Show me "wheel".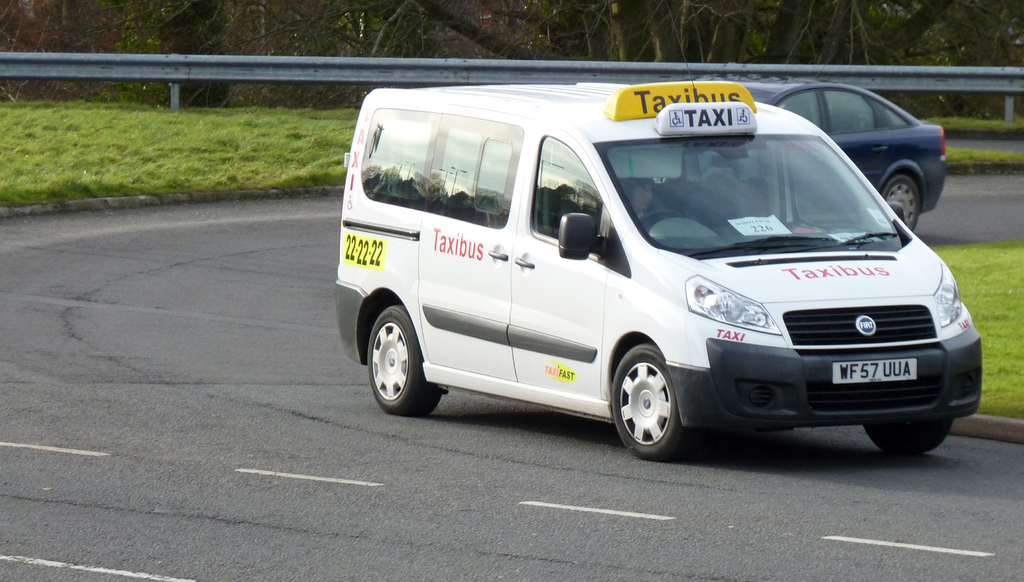
"wheel" is here: <bbox>635, 209, 684, 220</bbox>.
